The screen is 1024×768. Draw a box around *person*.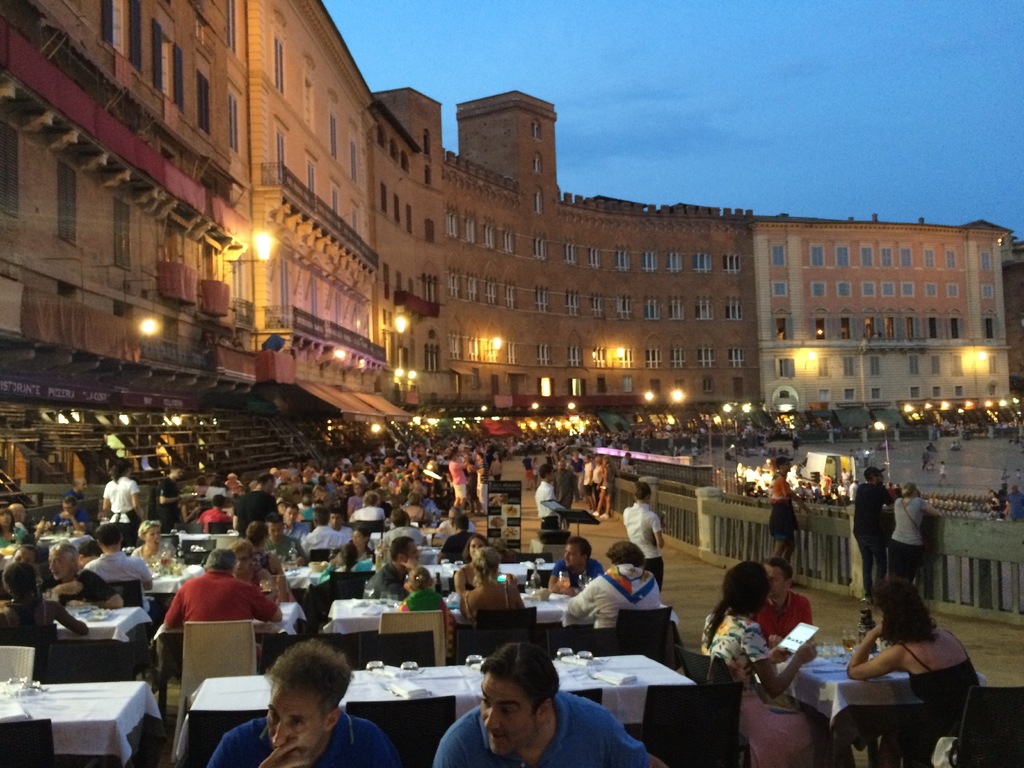
box(851, 574, 984, 767).
